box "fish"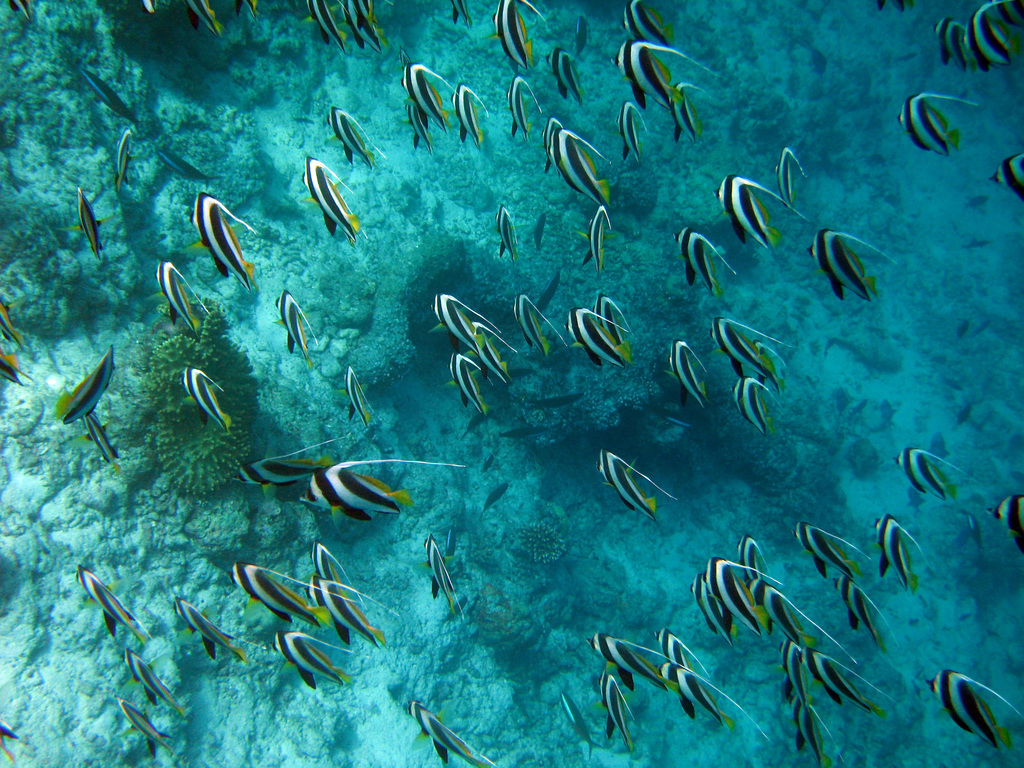
897:93:980:154
